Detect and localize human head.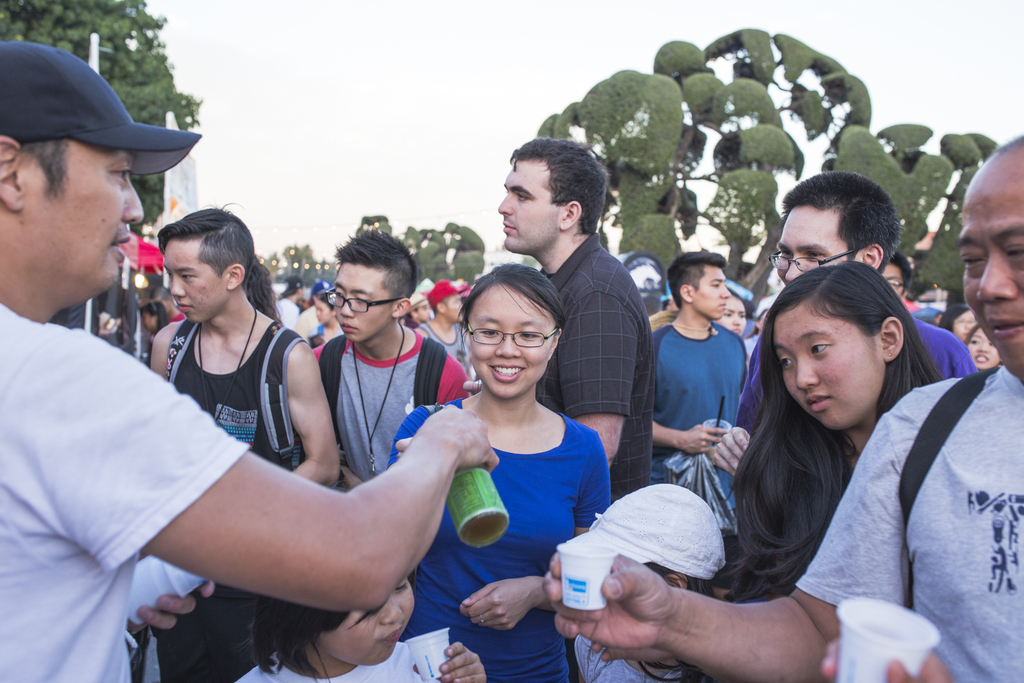
Localized at (left=160, top=204, right=257, bottom=325).
